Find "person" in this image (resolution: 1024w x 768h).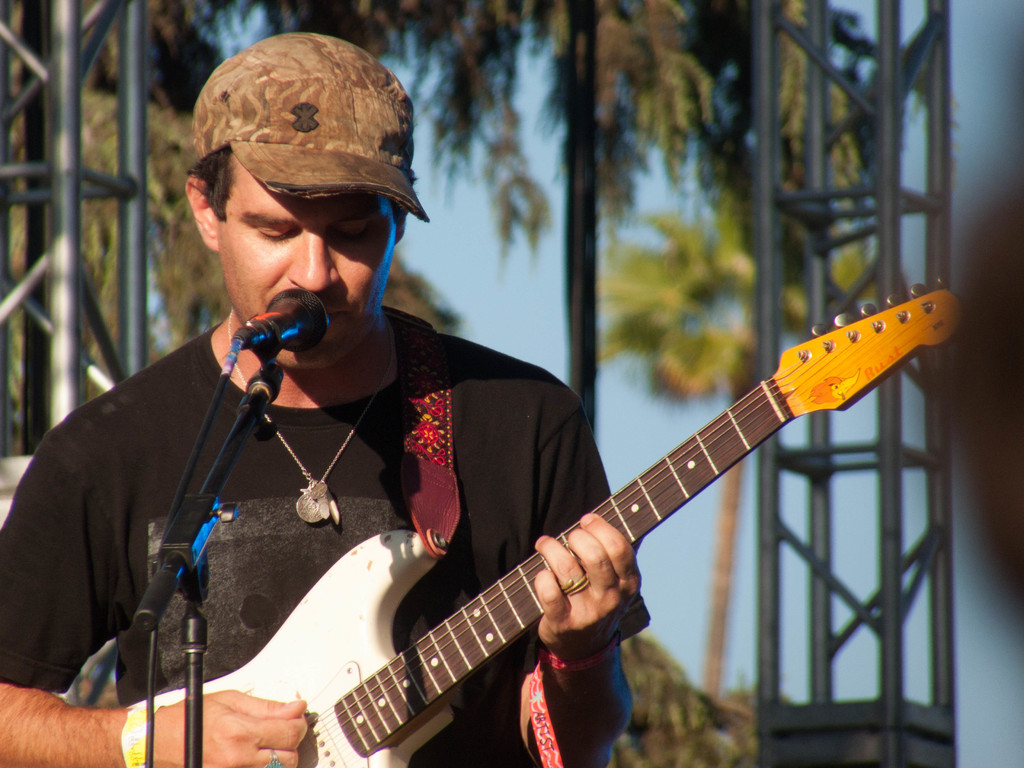
Rect(0, 39, 657, 766).
